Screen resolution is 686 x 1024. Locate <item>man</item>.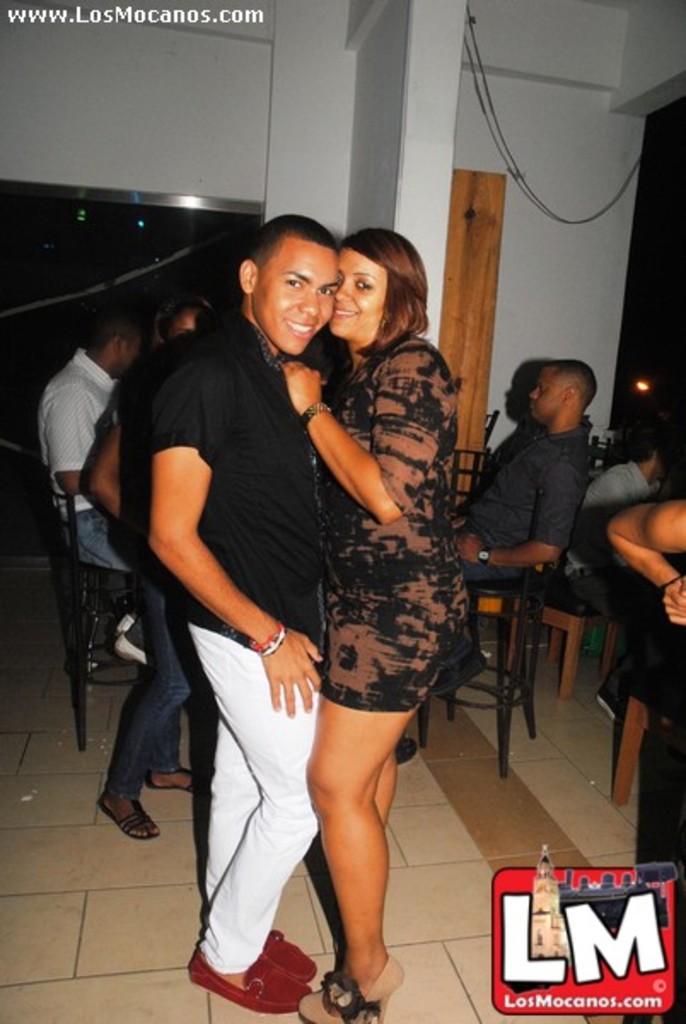
101/189/363/995.
